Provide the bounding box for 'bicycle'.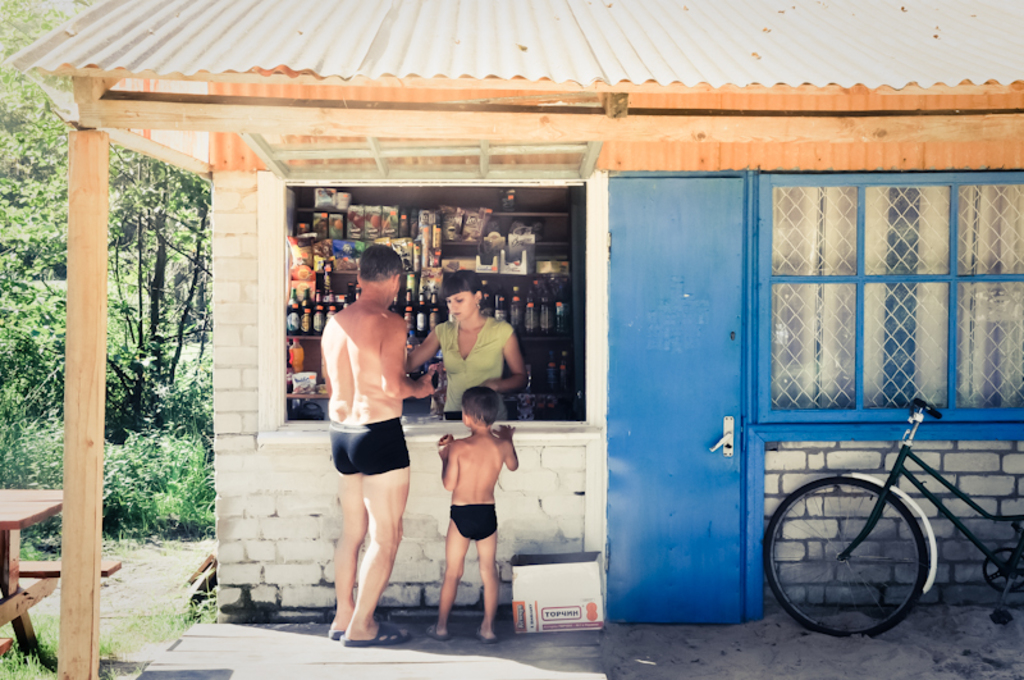
x1=754 y1=374 x2=989 y2=630.
